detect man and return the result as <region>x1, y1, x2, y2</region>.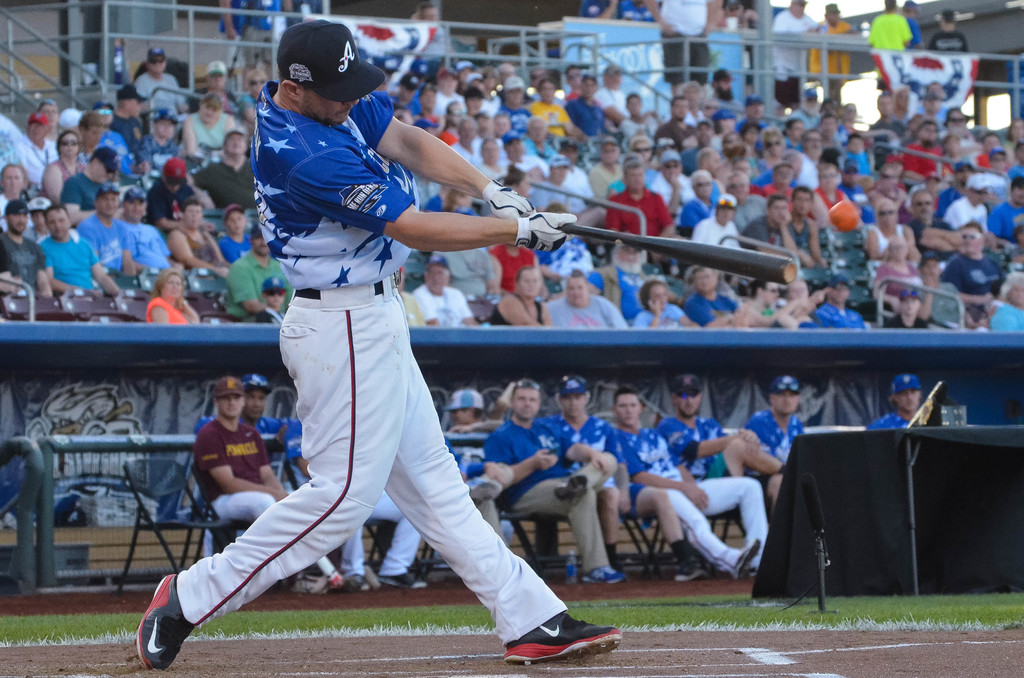
<region>225, 226, 297, 321</region>.
